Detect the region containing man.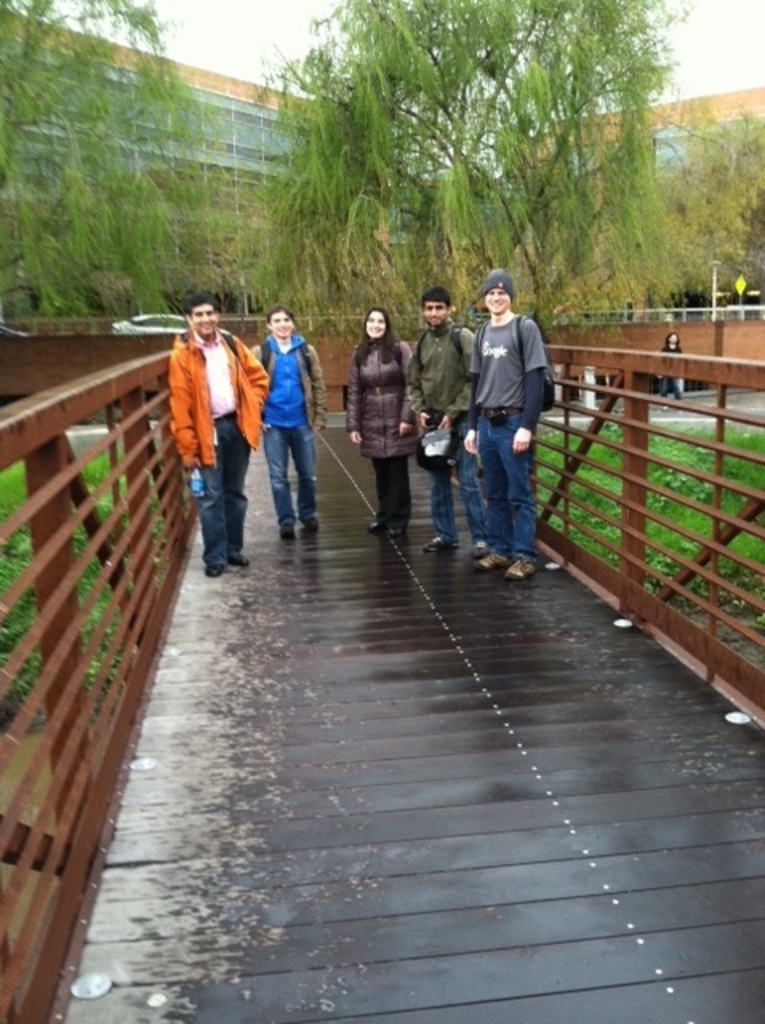
(left=453, top=261, right=562, bottom=573).
